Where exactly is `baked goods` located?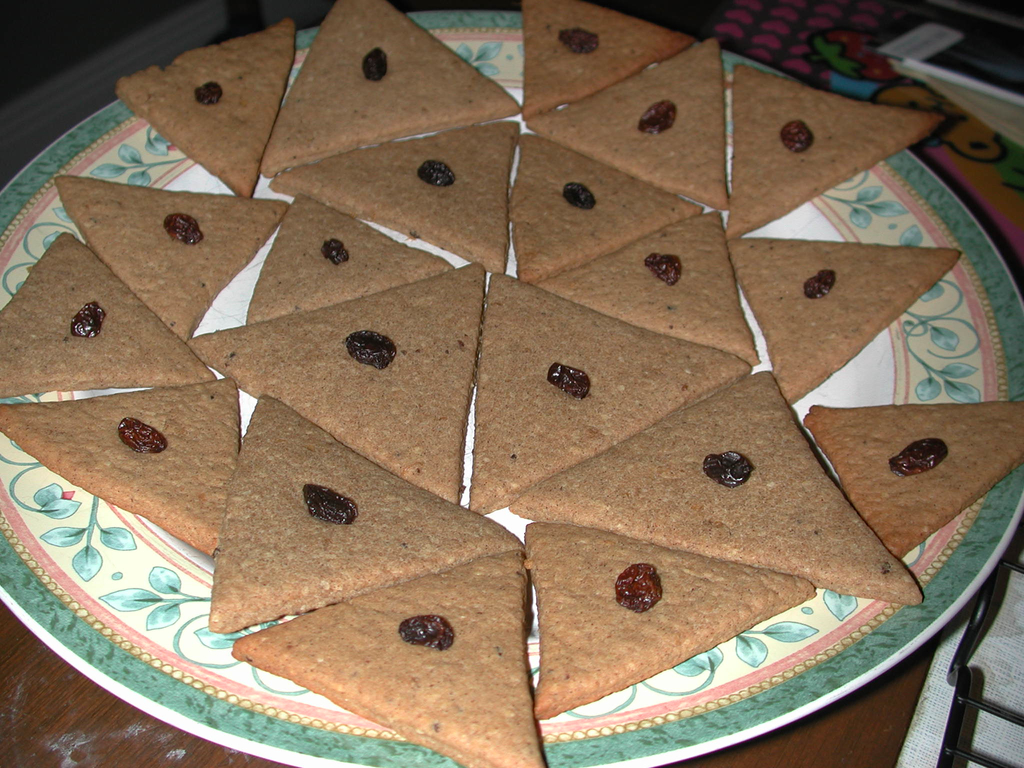
Its bounding box is (left=115, top=20, right=294, bottom=198).
